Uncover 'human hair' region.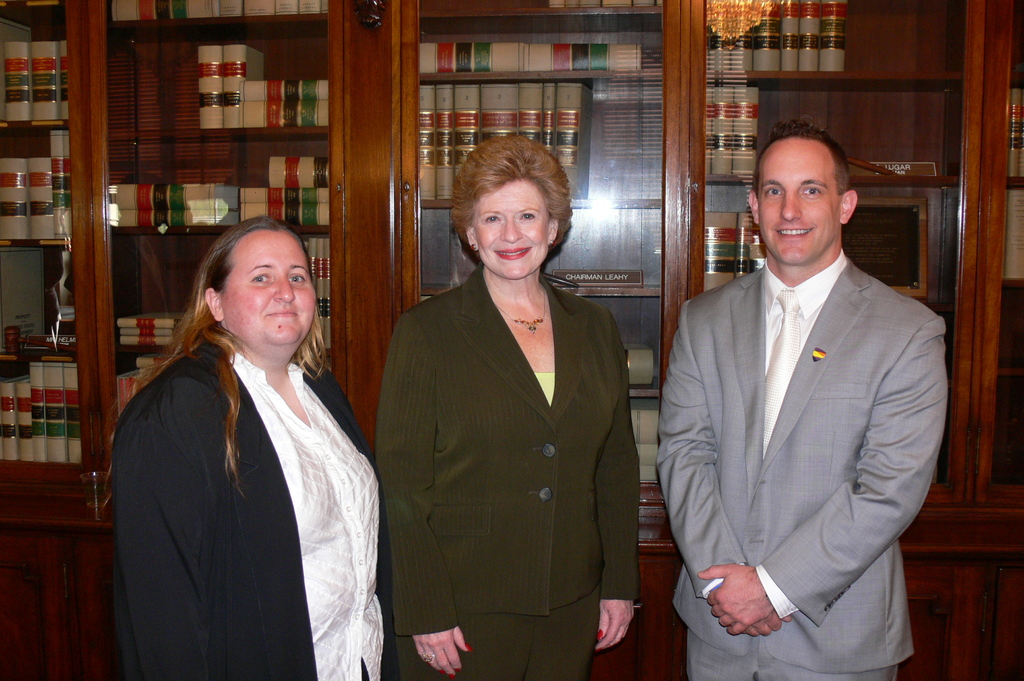
Uncovered: bbox=(451, 131, 576, 252).
